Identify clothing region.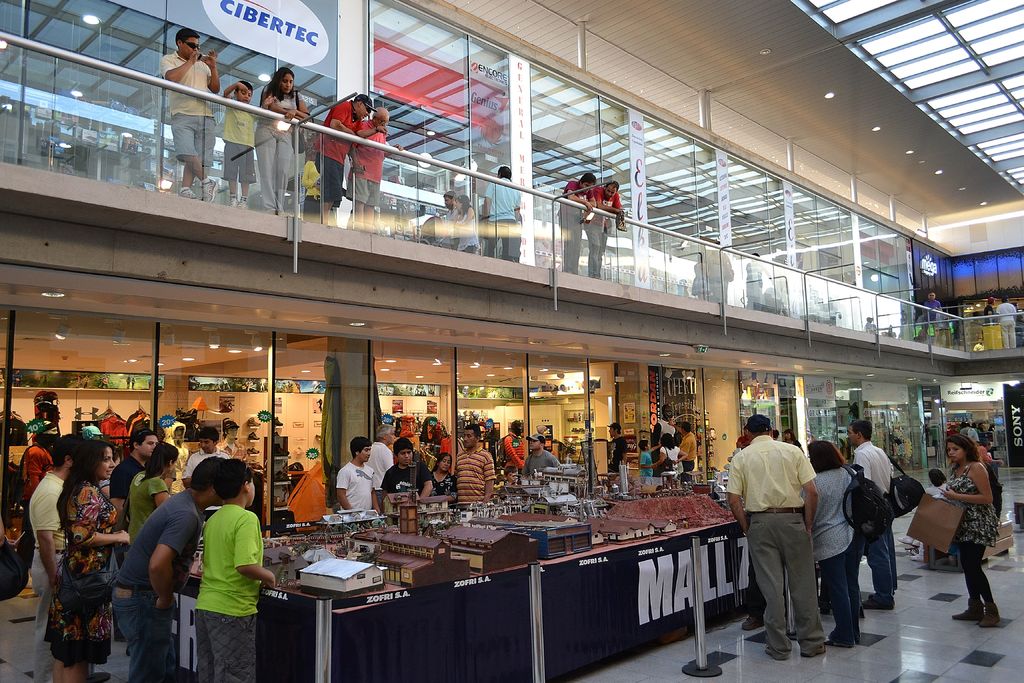
Region: bbox=(676, 429, 699, 477).
